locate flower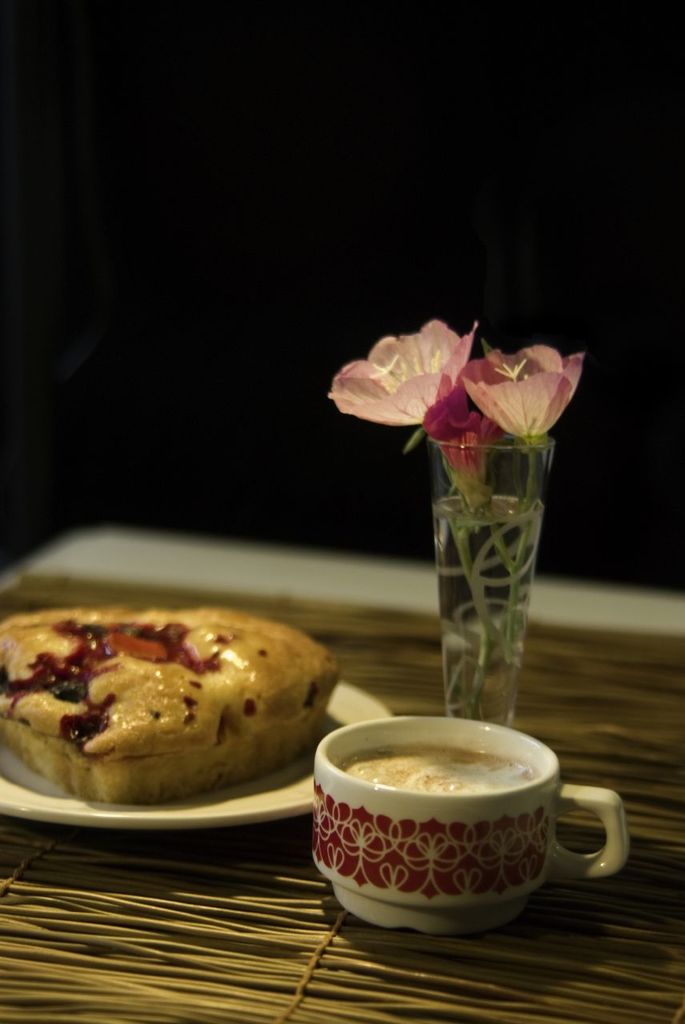
x1=411, y1=380, x2=495, y2=493
